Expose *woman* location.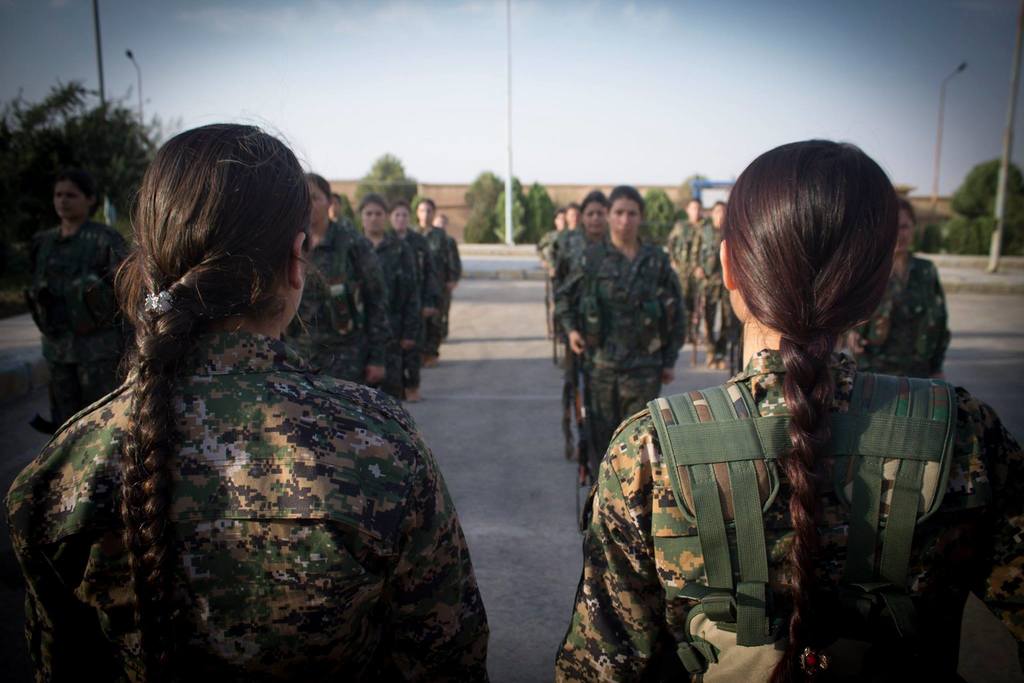
Exposed at bbox=(1, 104, 491, 682).
